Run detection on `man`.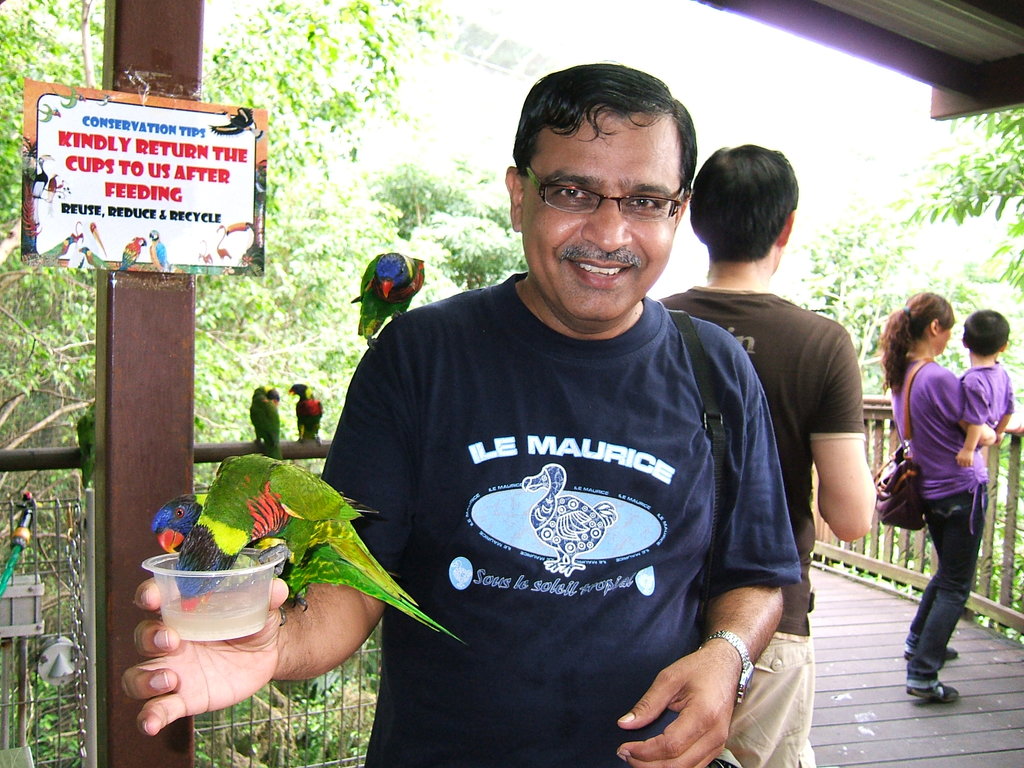
Result: pyautogui.locateOnScreen(654, 142, 880, 767).
